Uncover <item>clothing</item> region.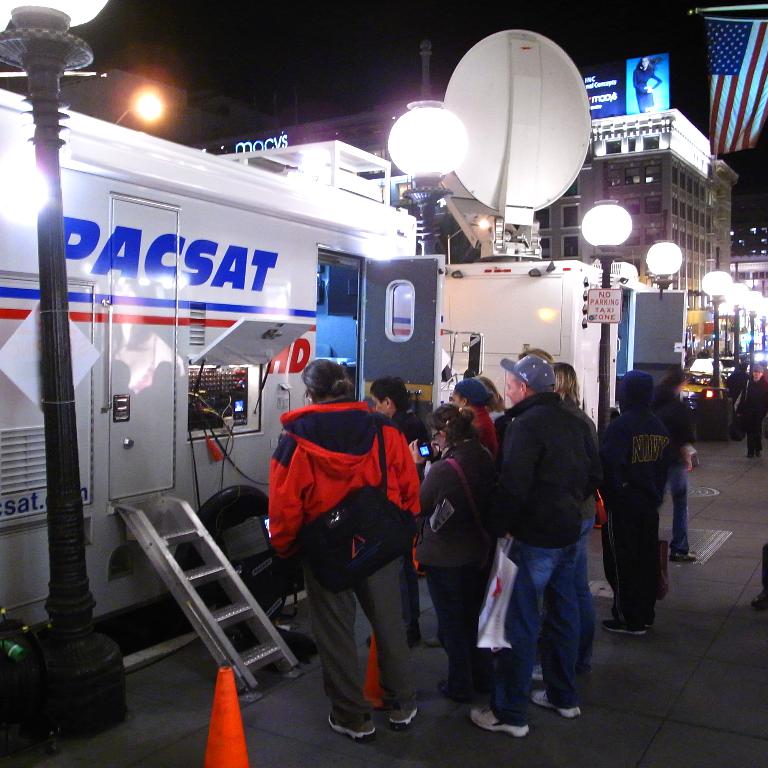
Uncovered: <bbox>651, 390, 691, 554</bbox>.
